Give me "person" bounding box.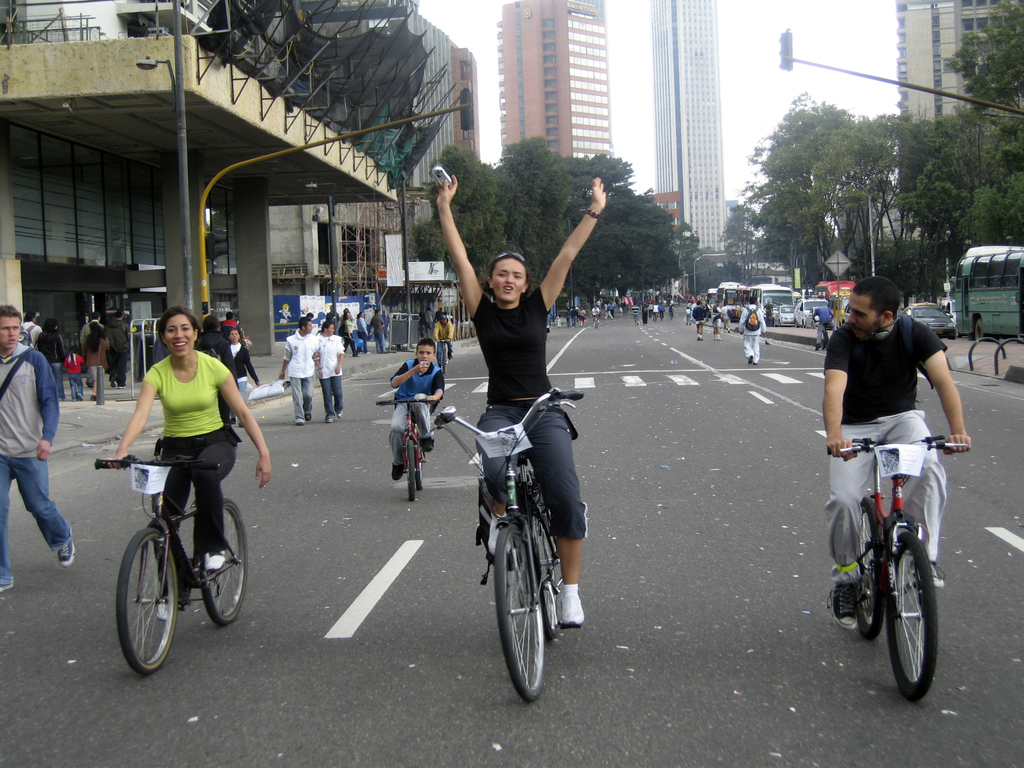
locate(573, 303, 588, 324).
